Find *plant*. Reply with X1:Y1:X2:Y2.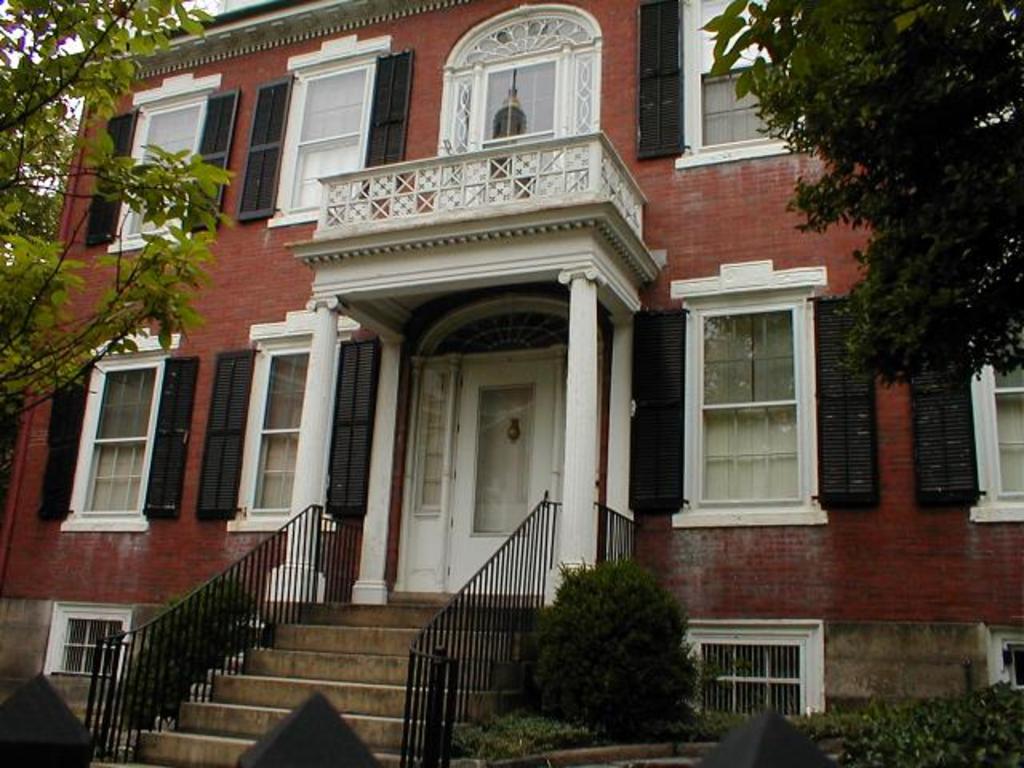
99:555:259:728.
